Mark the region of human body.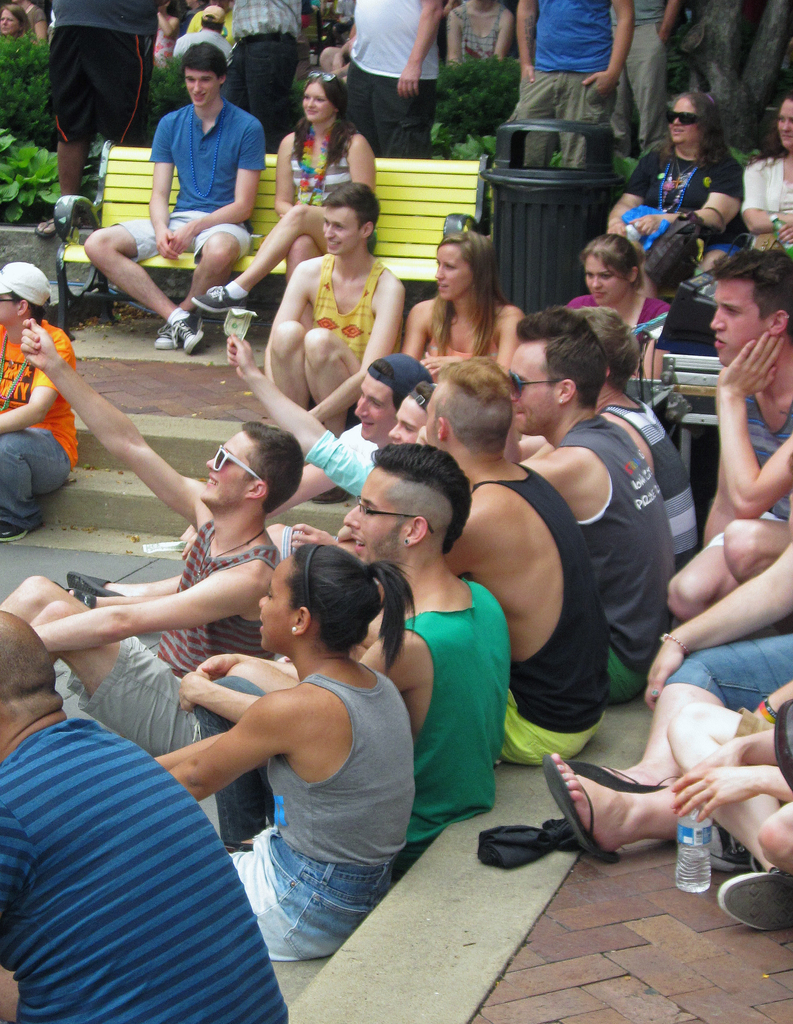
Region: (342,0,444,158).
